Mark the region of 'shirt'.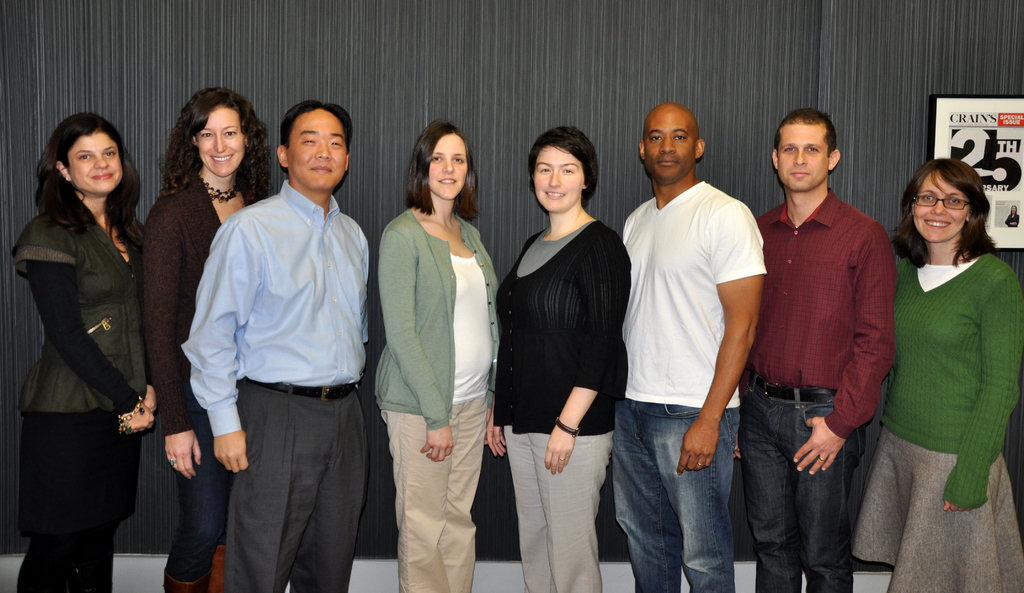
Region: <bbox>178, 178, 374, 442</bbox>.
